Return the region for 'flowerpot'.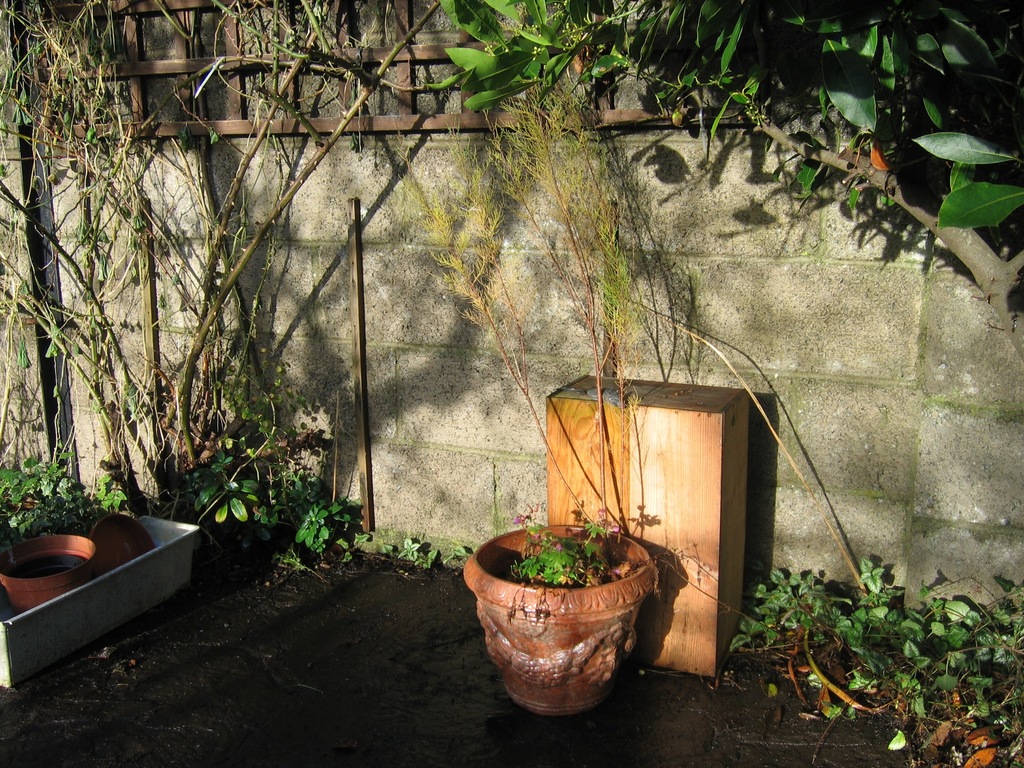
{"left": 0, "top": 527, "right": 89, "bottom": 611}.
